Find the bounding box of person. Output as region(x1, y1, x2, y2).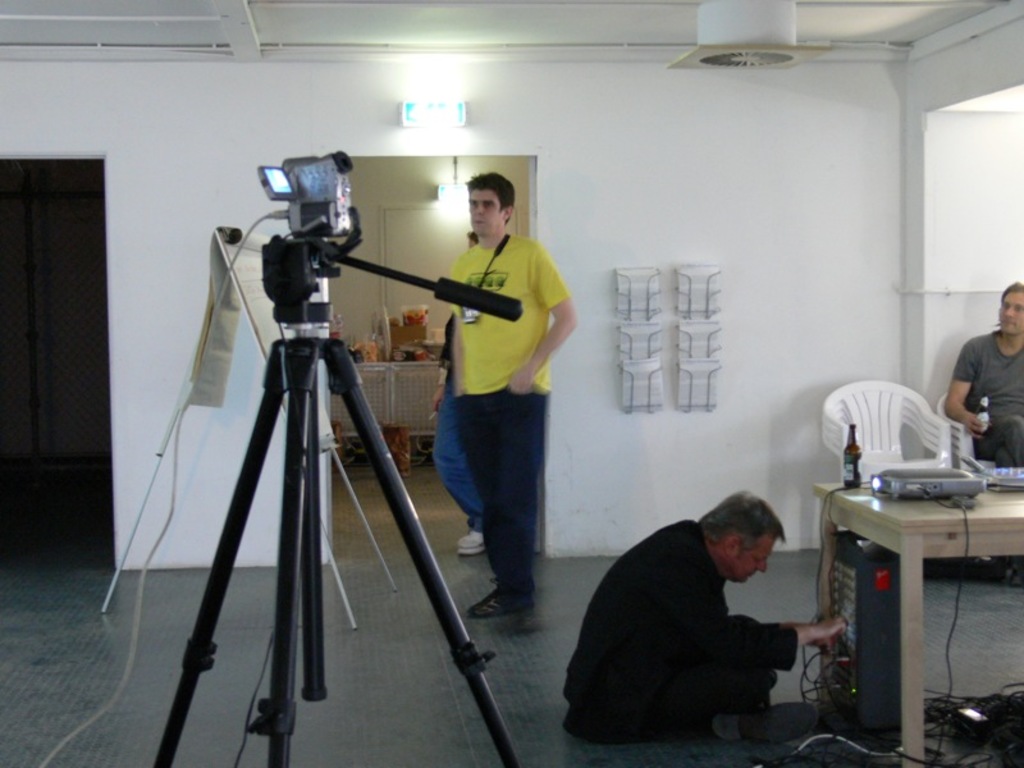
region(443, 161, 589, 631).
